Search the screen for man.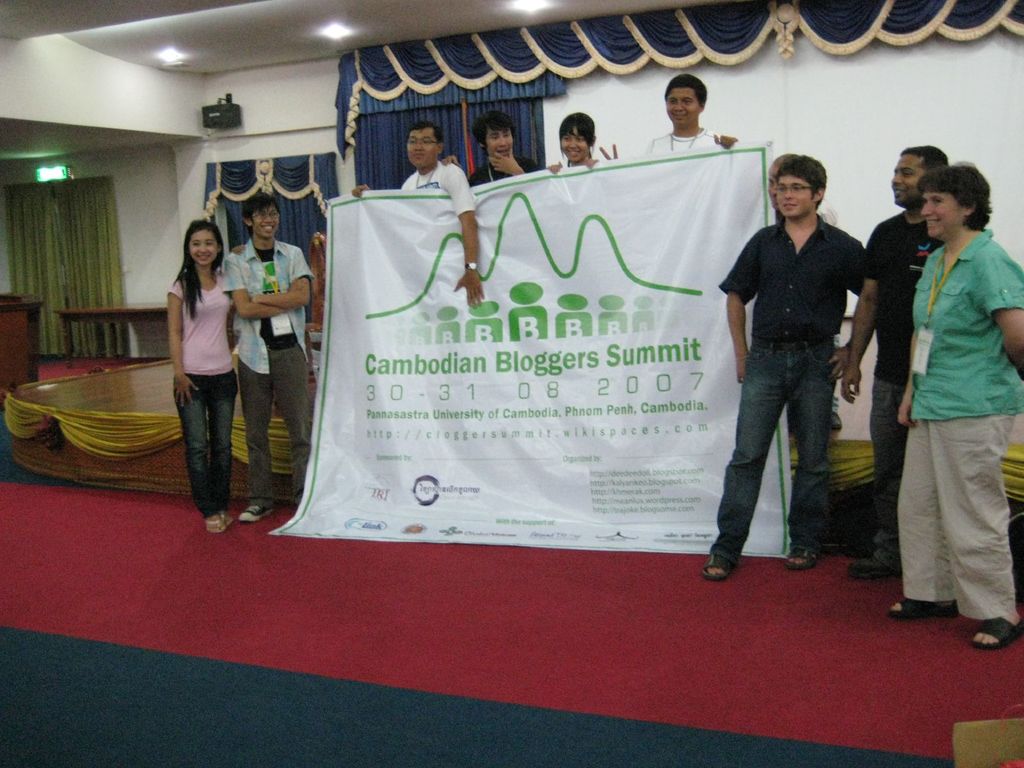
Found at <bbox>596, 73, 738, 159</bbox>.
